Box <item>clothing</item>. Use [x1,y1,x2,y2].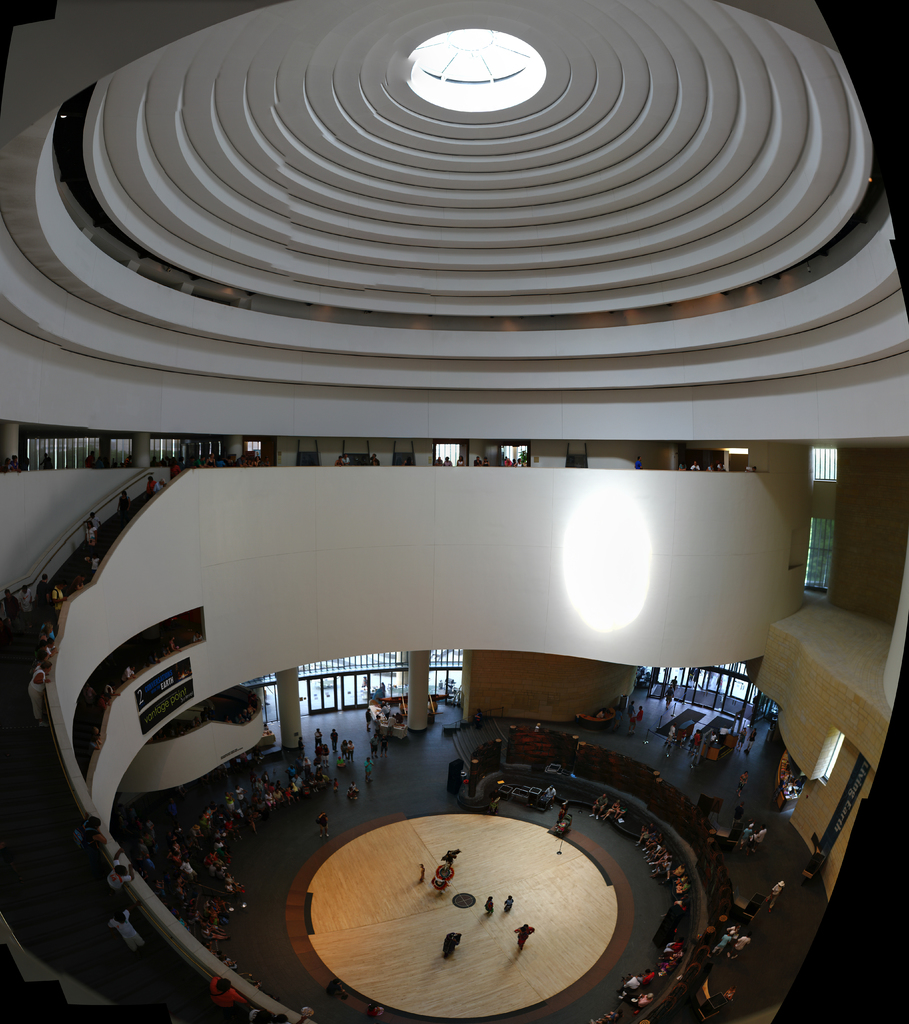
[0,597,21,621].
